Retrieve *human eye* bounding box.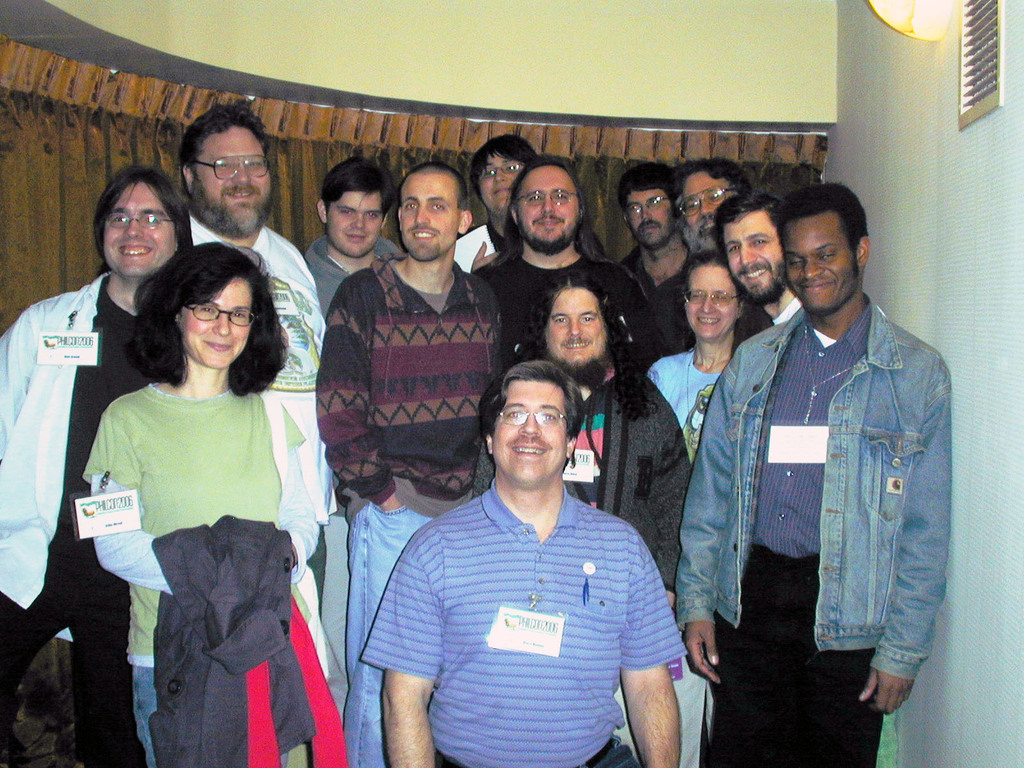
Bounding box: (x1=428, y1=200, x2=445, y2=212).
